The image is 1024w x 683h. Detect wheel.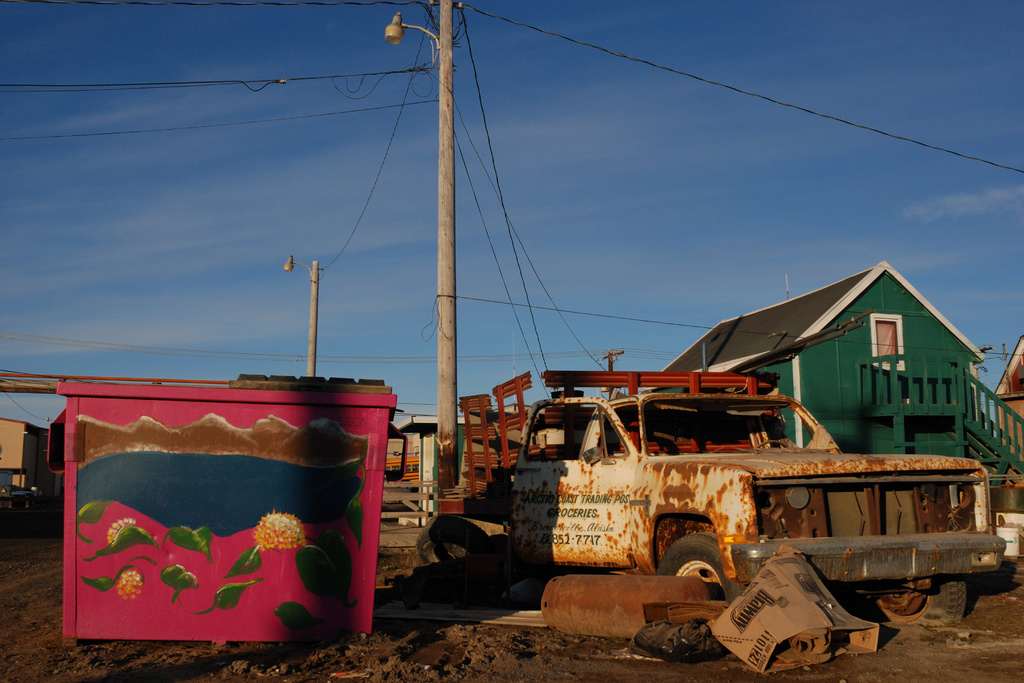
Detection: bbox=[415, 514, 487, 562].
